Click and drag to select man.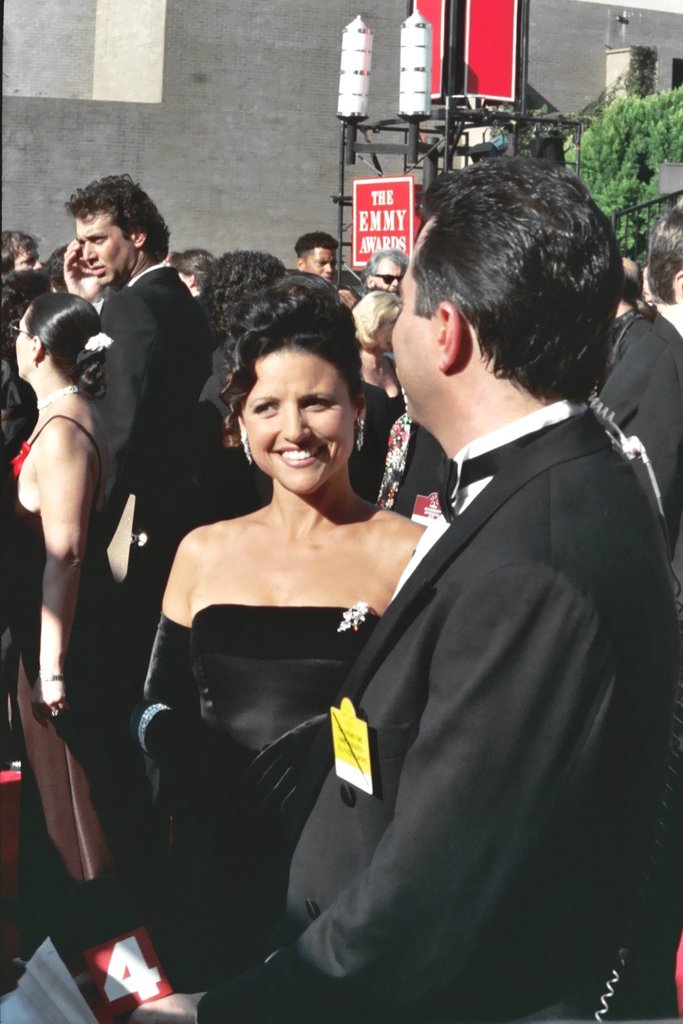
Selection: BBox(334, 246, 410, 308).
